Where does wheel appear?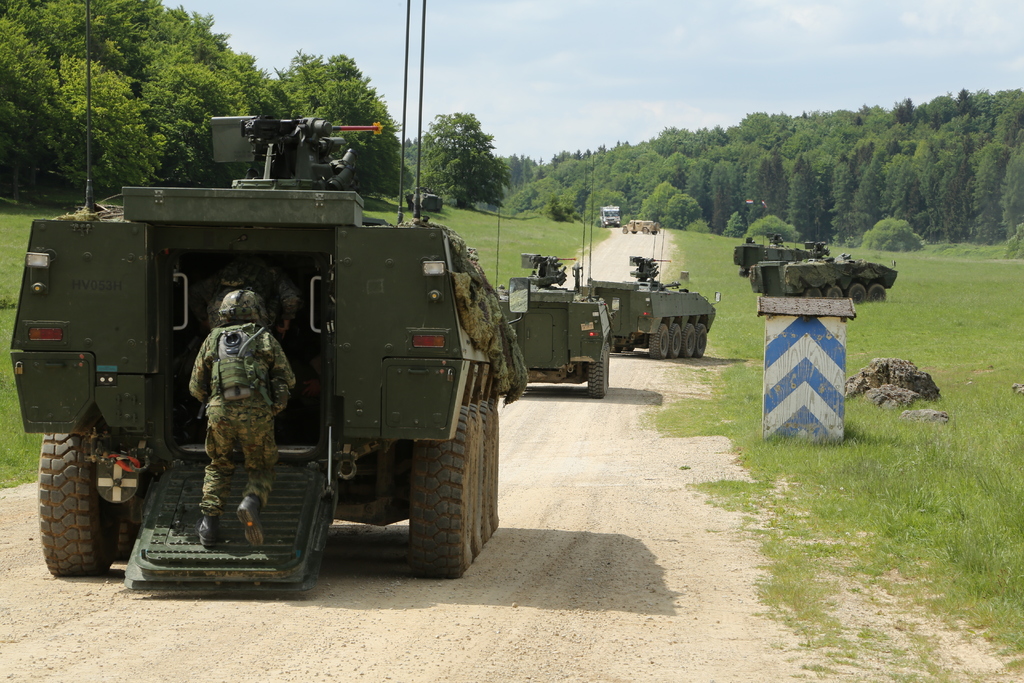
Appears at 669:325:682:363.
